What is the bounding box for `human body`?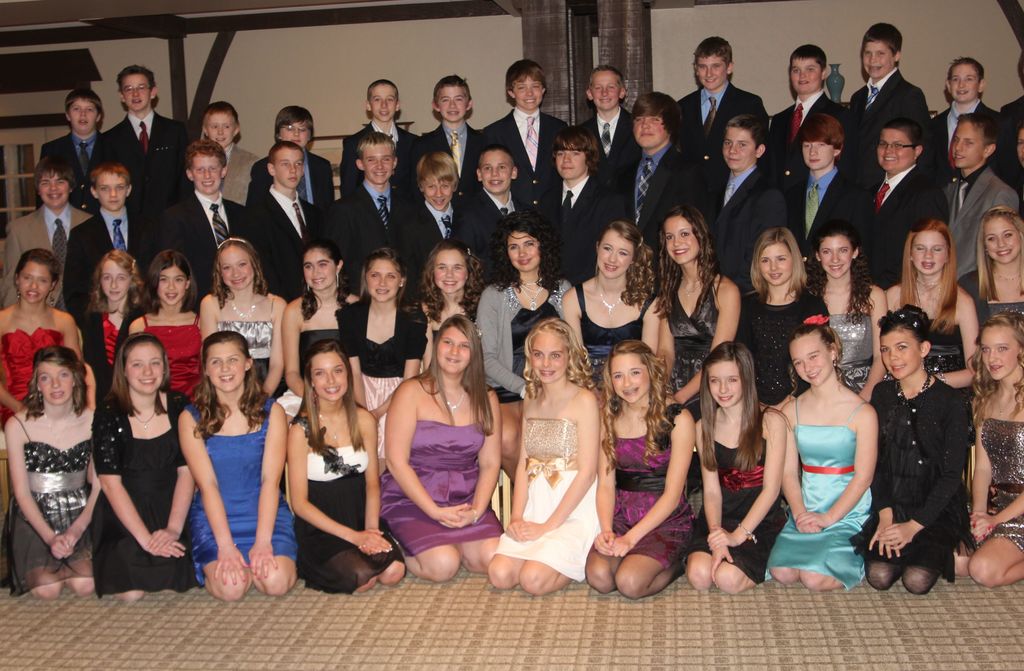
<box>191,325,286,601</box>.
